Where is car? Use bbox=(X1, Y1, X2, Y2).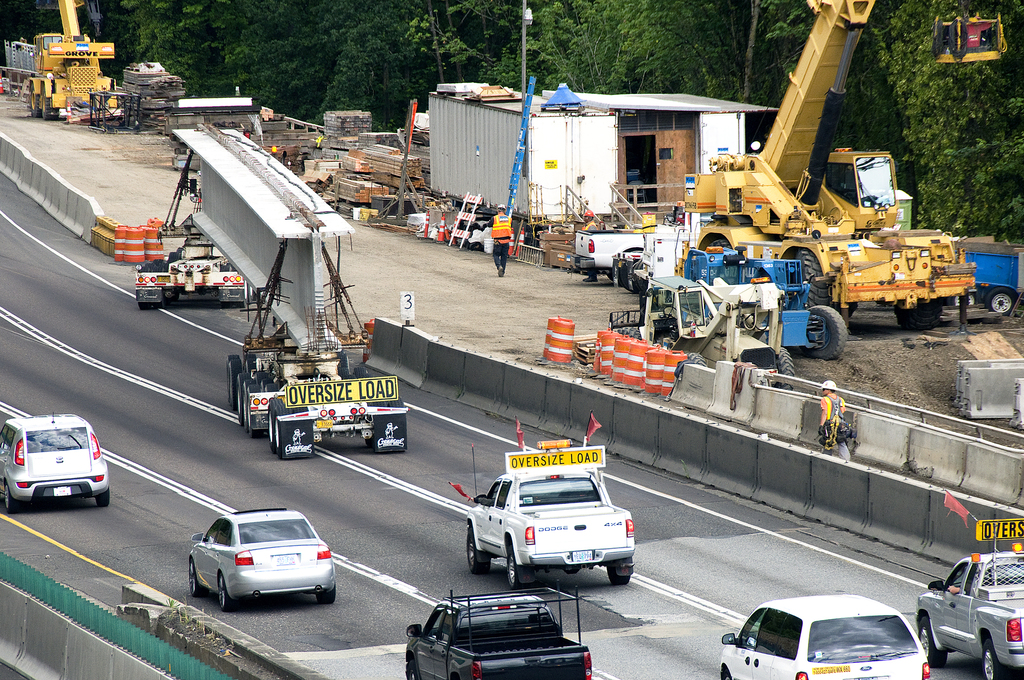
bbox=(721, 587, 935, 679).
